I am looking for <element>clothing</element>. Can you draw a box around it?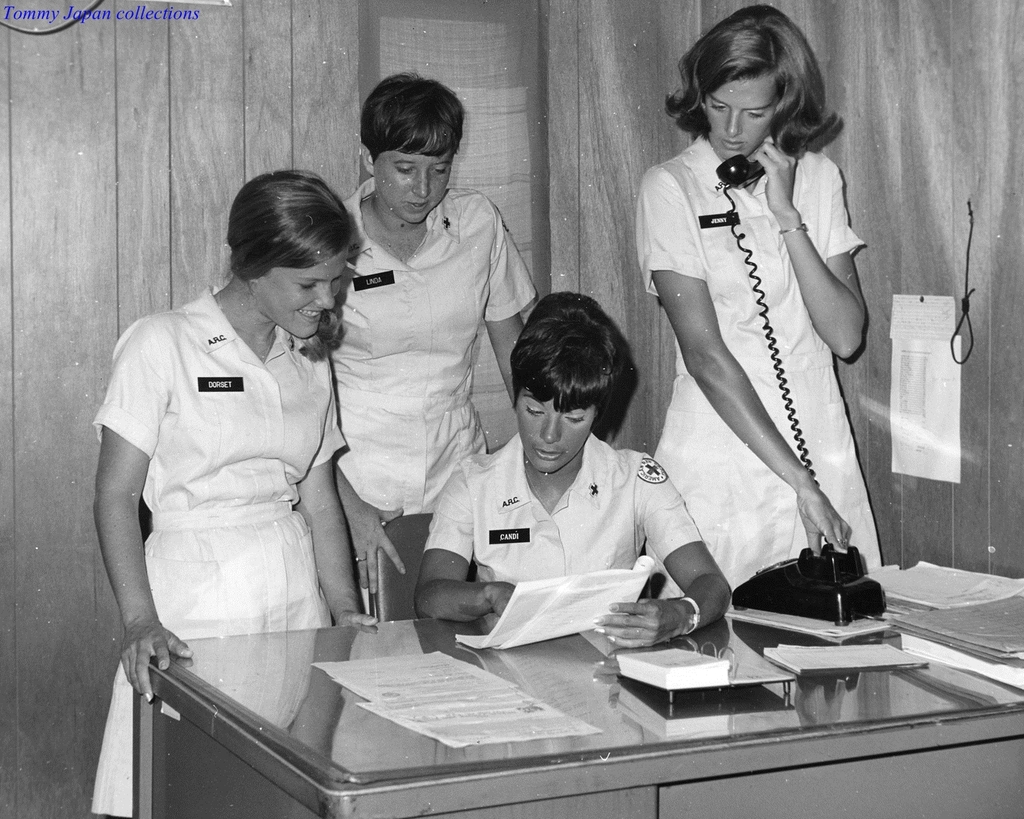
Sure, the bounding box is 422/431/709/620.
